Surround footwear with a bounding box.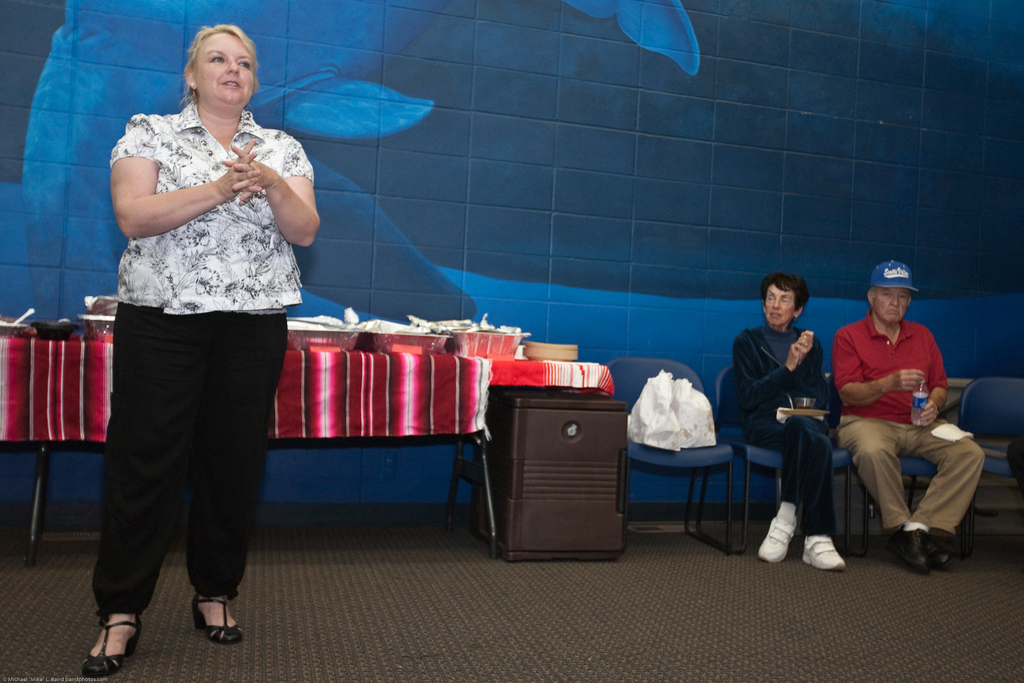
locate(76, 607, 147, 677).
